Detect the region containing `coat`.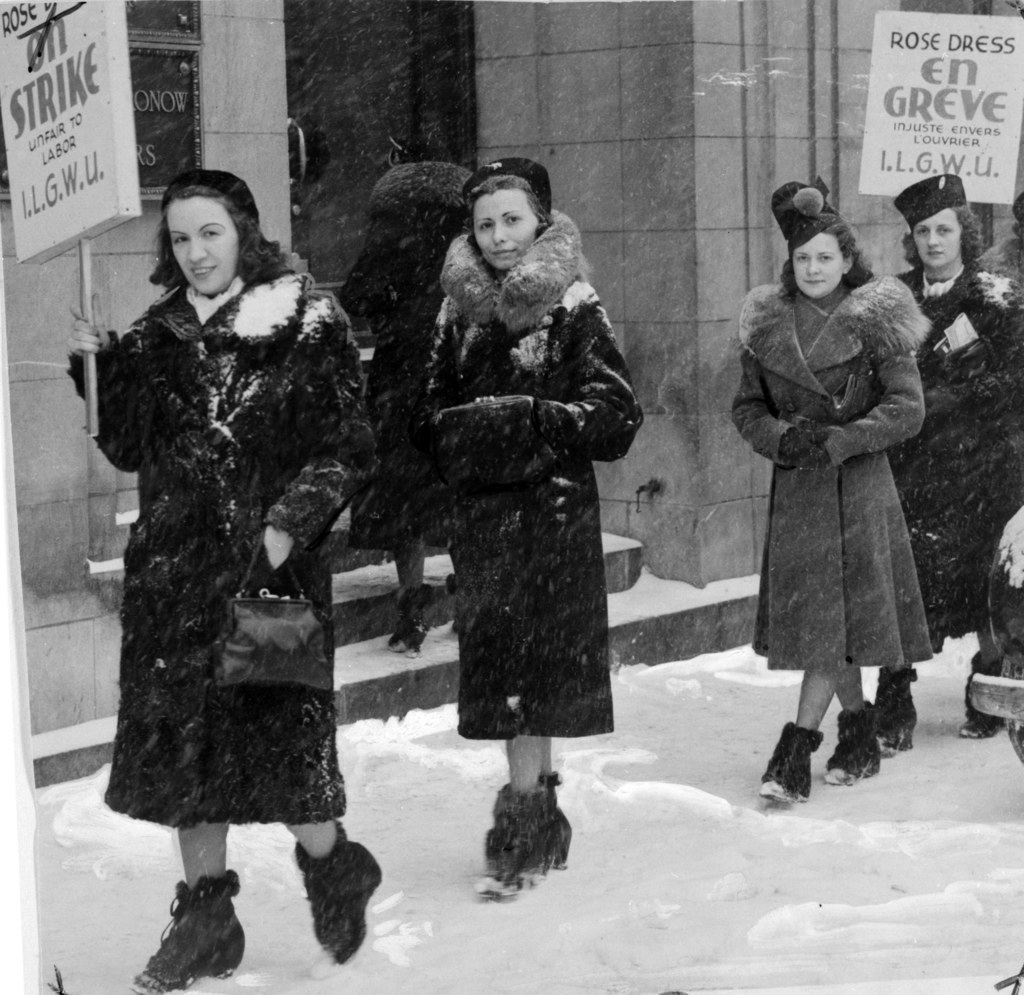
x1=889 y1=262 x2=1023 y2=638.
